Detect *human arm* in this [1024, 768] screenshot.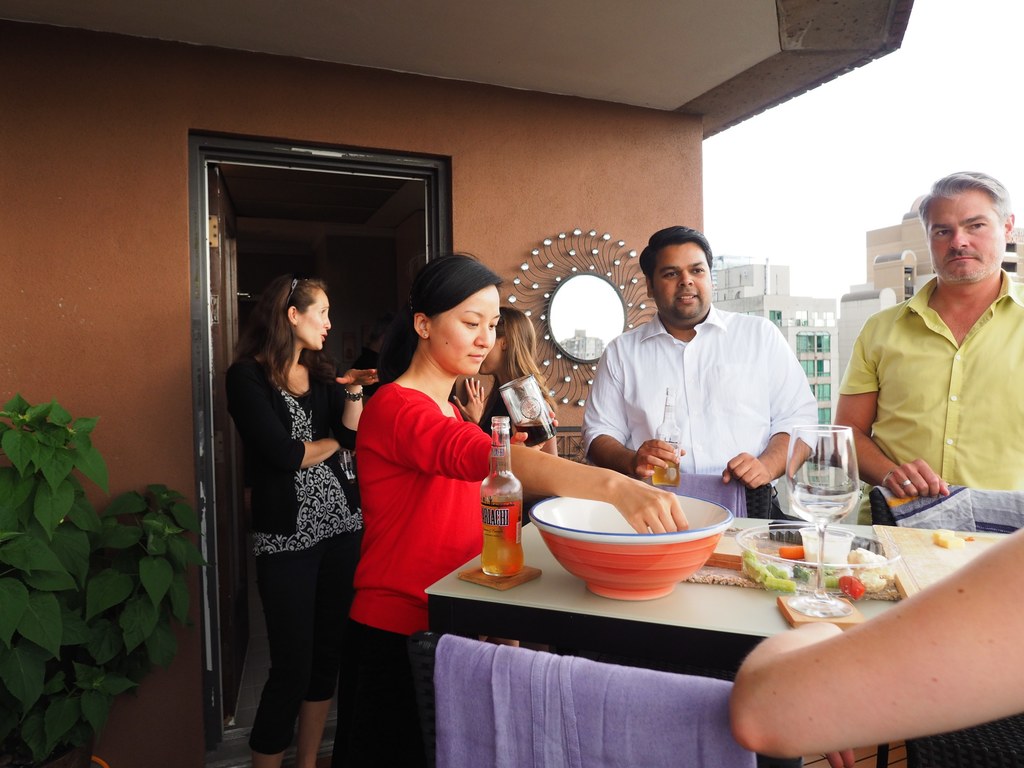
Detection: locate(390, 396, 688, 536).
